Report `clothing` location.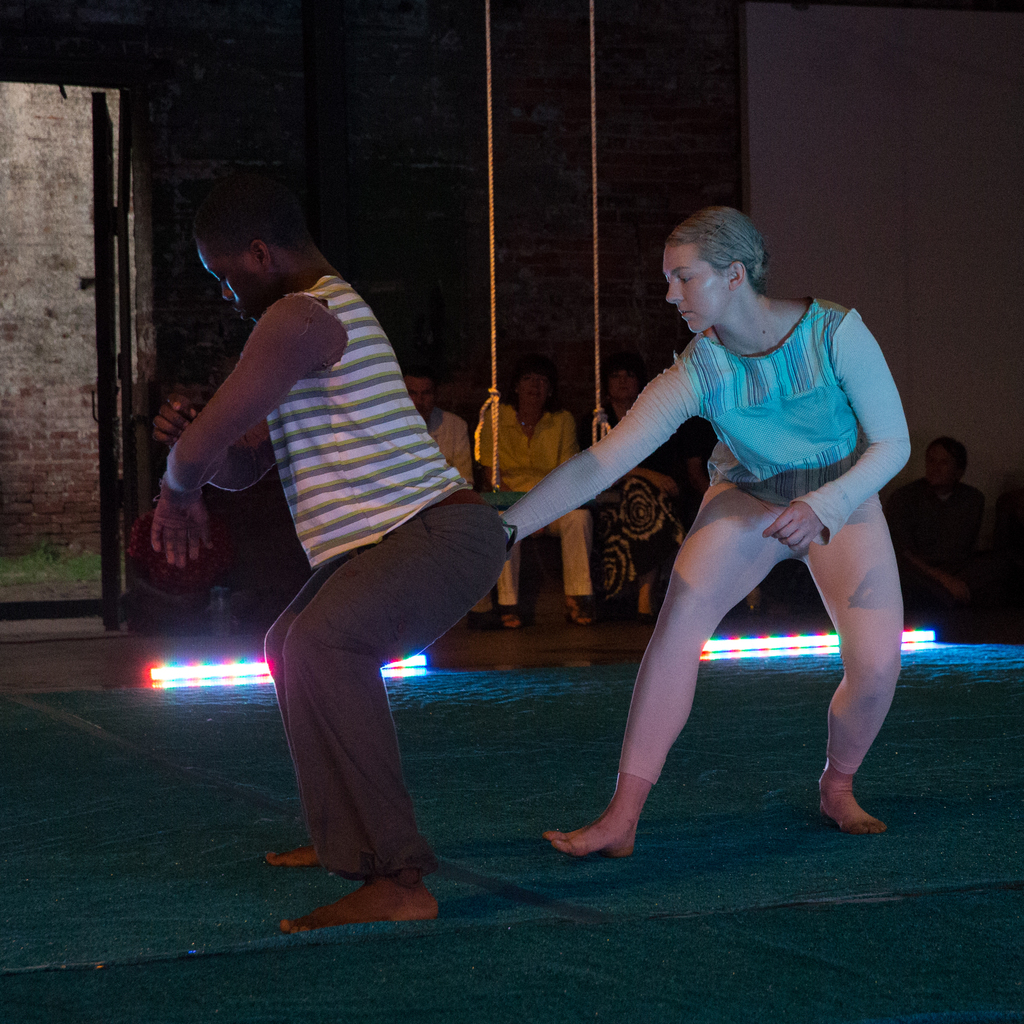
Report: (x1=495, y1=510, x2=597, y2=601).
